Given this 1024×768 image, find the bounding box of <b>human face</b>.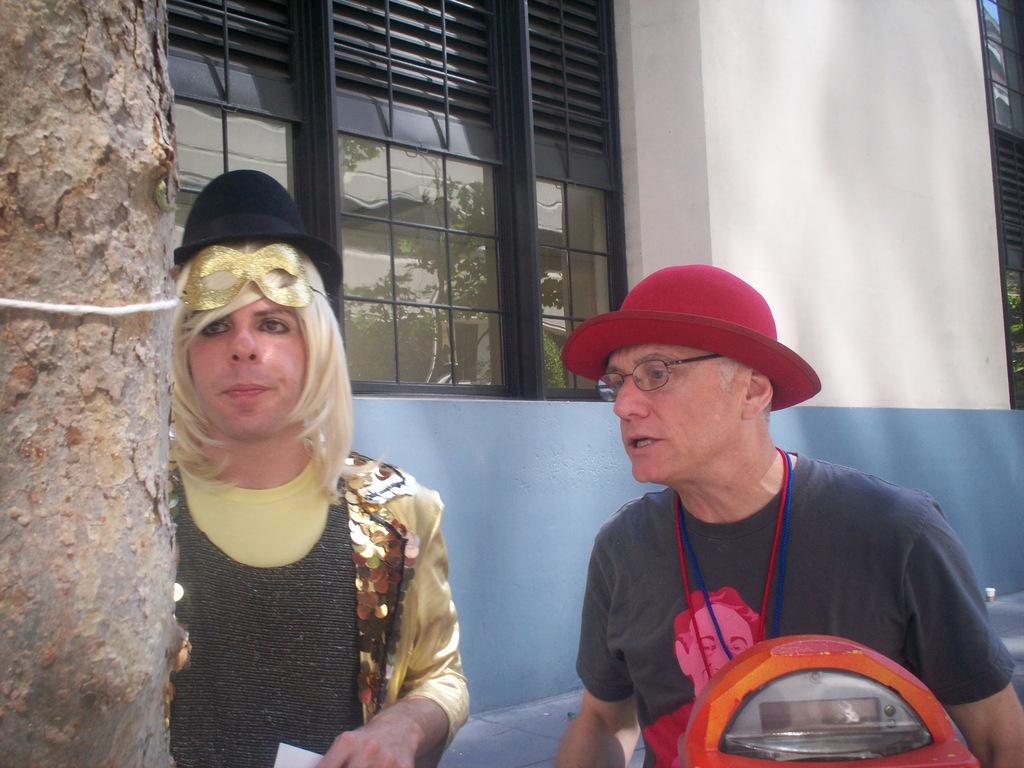
(188, 298, 308, 435).
